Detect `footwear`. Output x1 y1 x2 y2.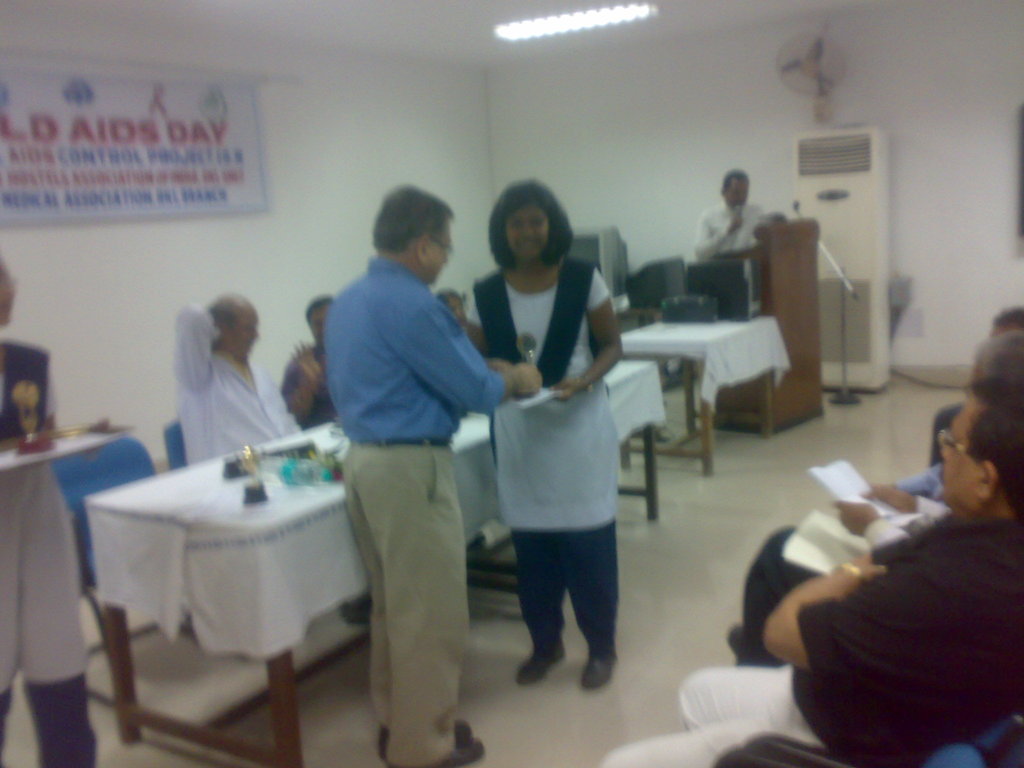
581 653 617 687.
